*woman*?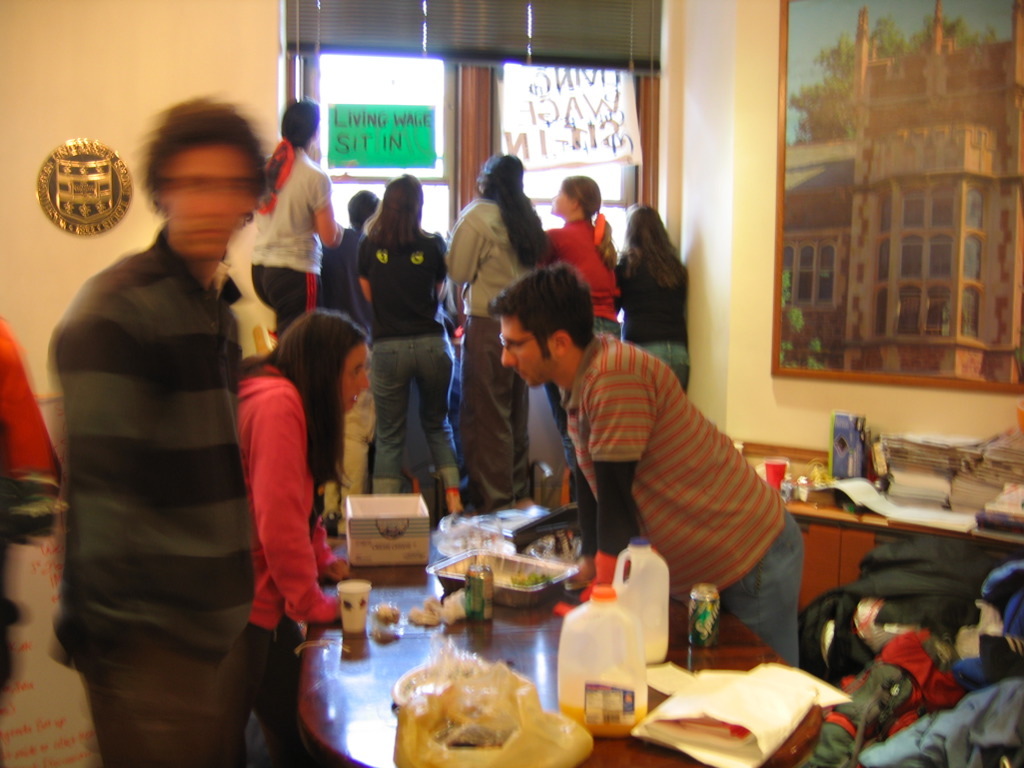
(325,160,467,536)
